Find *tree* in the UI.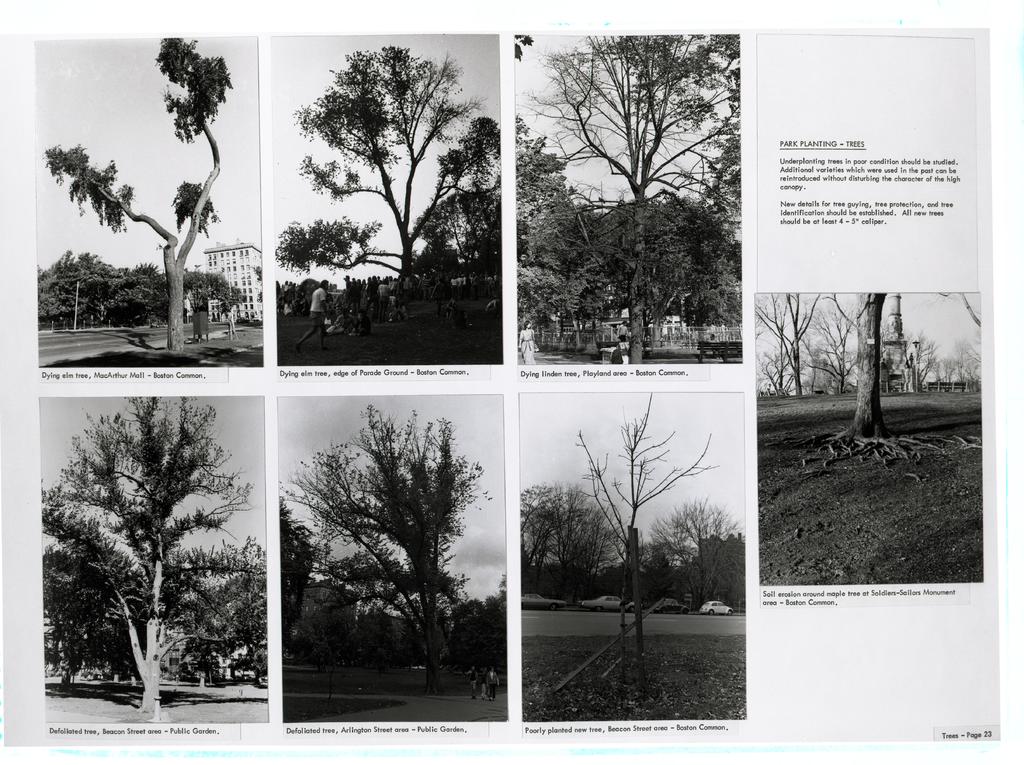
UI element at x1=48 y1=36 x2=235 y2=351.
